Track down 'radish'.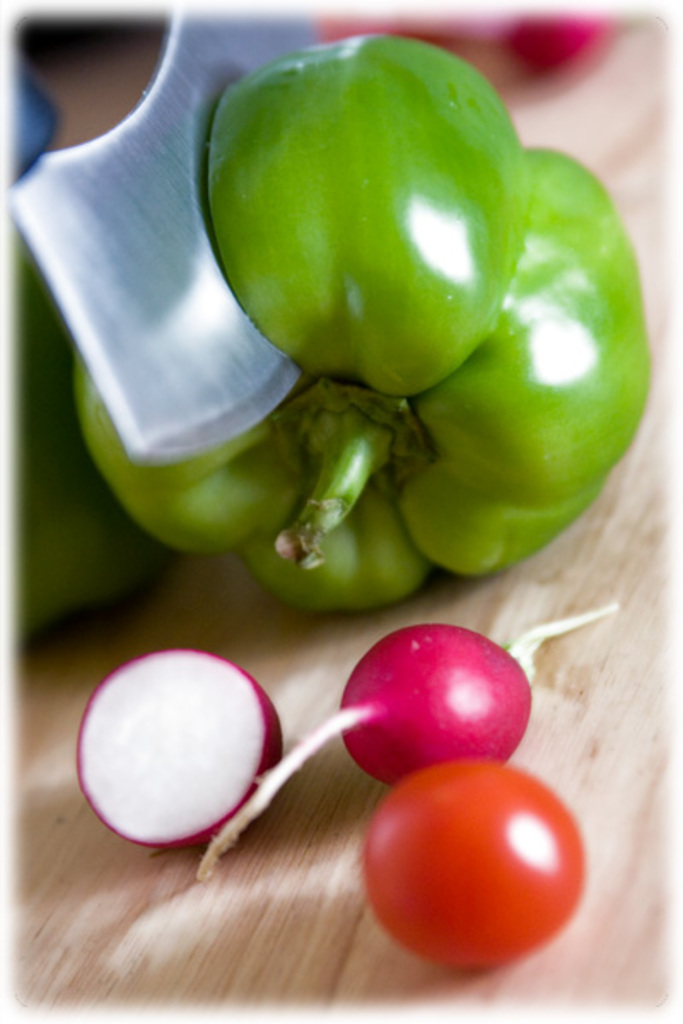
Tracked to 198, 604, 627, 886.
